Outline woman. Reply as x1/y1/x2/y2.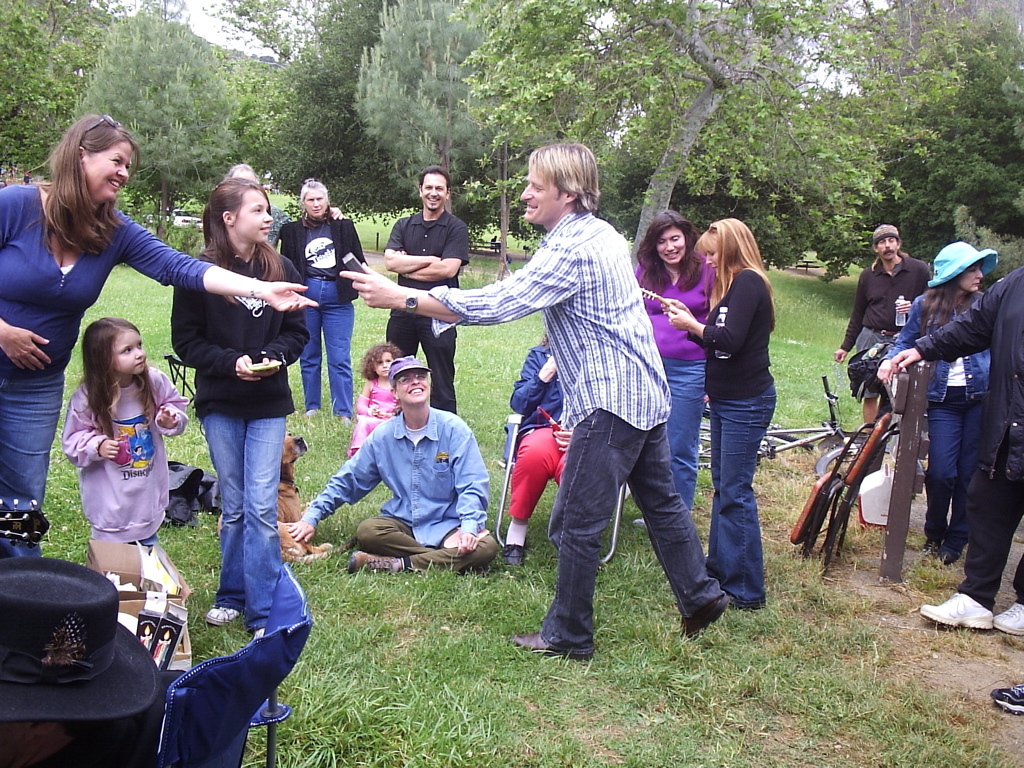
509/326/573/573.
